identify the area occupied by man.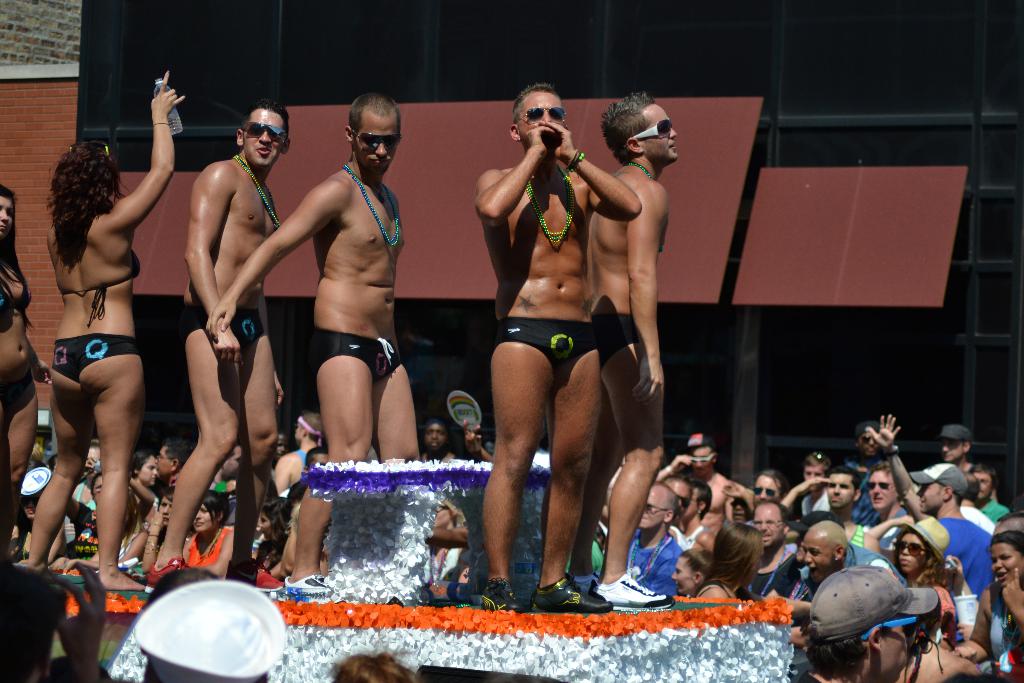
Area: 141,98,285,596.
